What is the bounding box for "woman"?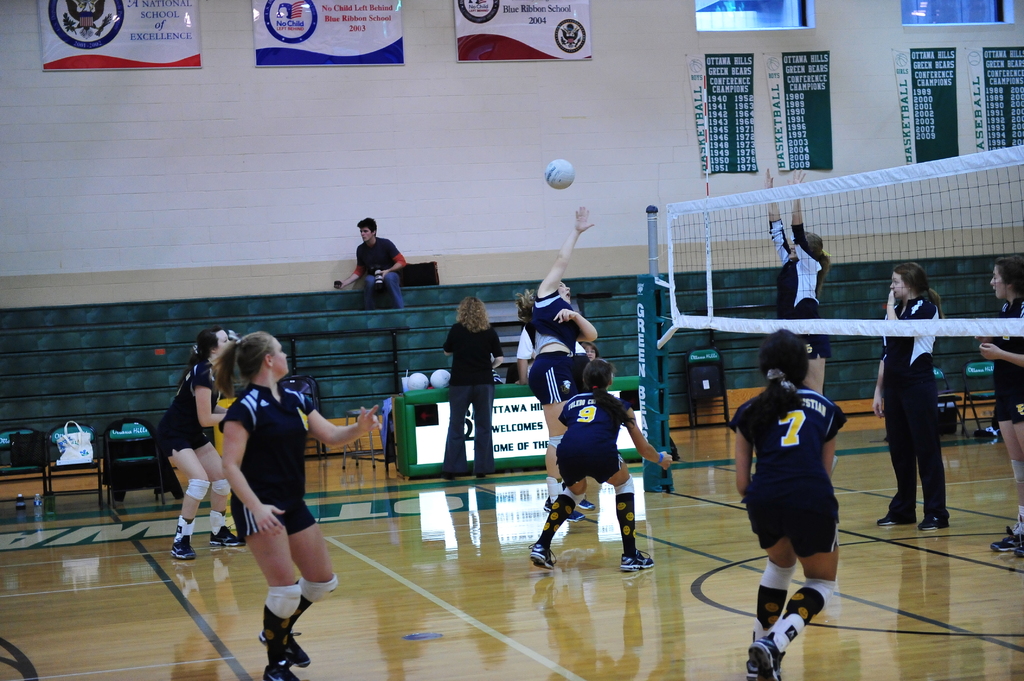
rect(525, 356, 676, 577).
